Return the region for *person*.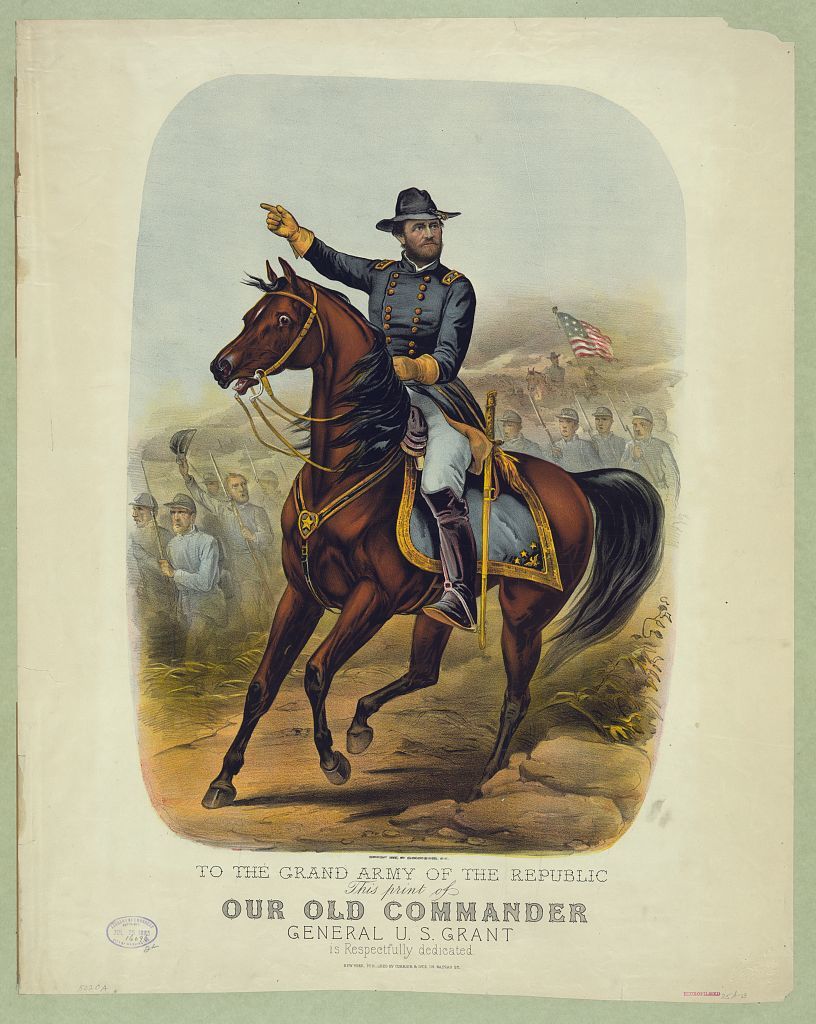
593,404,622,466.
